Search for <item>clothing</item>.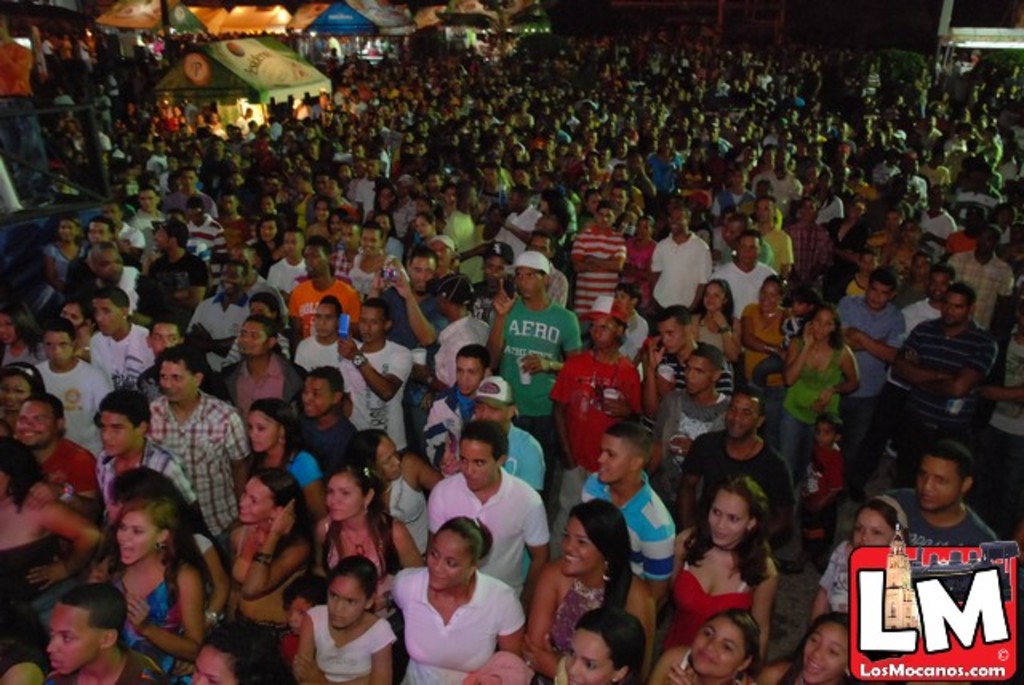
Found at locate(382, 573, 541, 683).
